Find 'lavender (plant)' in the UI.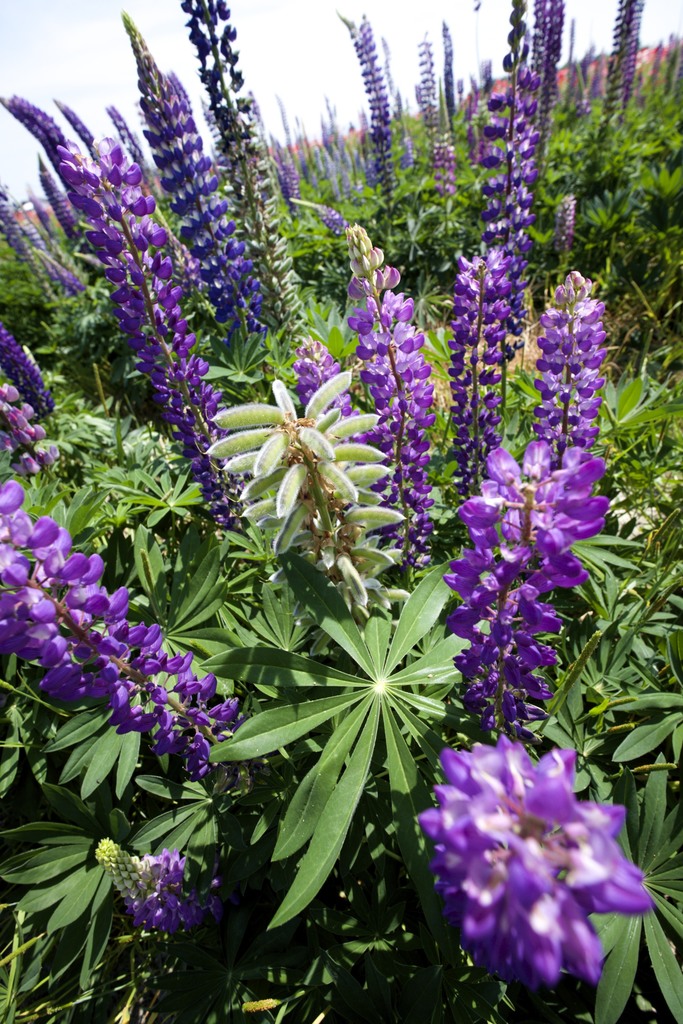
UI element at region(0, 355, 70, 490).
